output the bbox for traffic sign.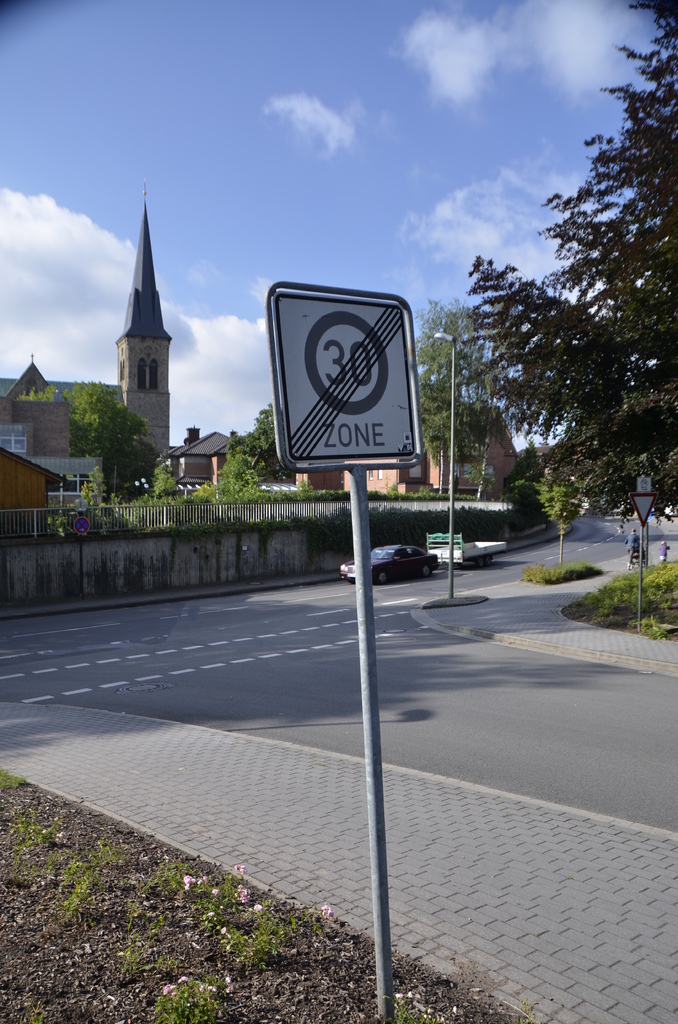
rect(270, 288, 426, 474).
